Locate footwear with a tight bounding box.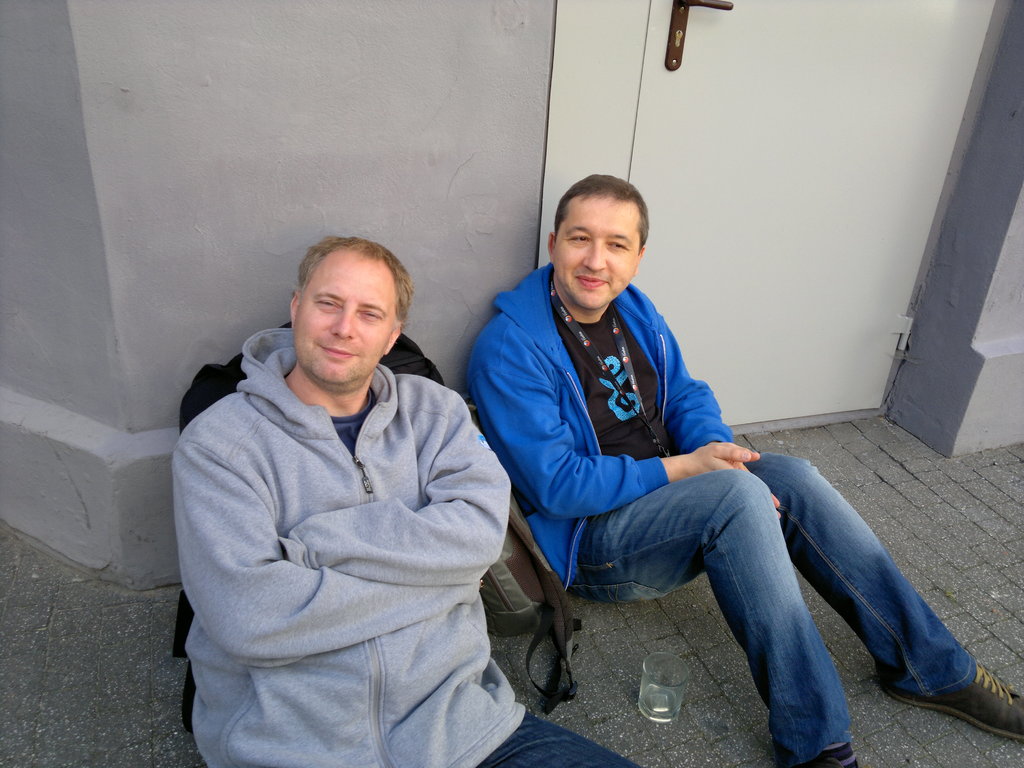
crop(876, 661, 1023, 748).
